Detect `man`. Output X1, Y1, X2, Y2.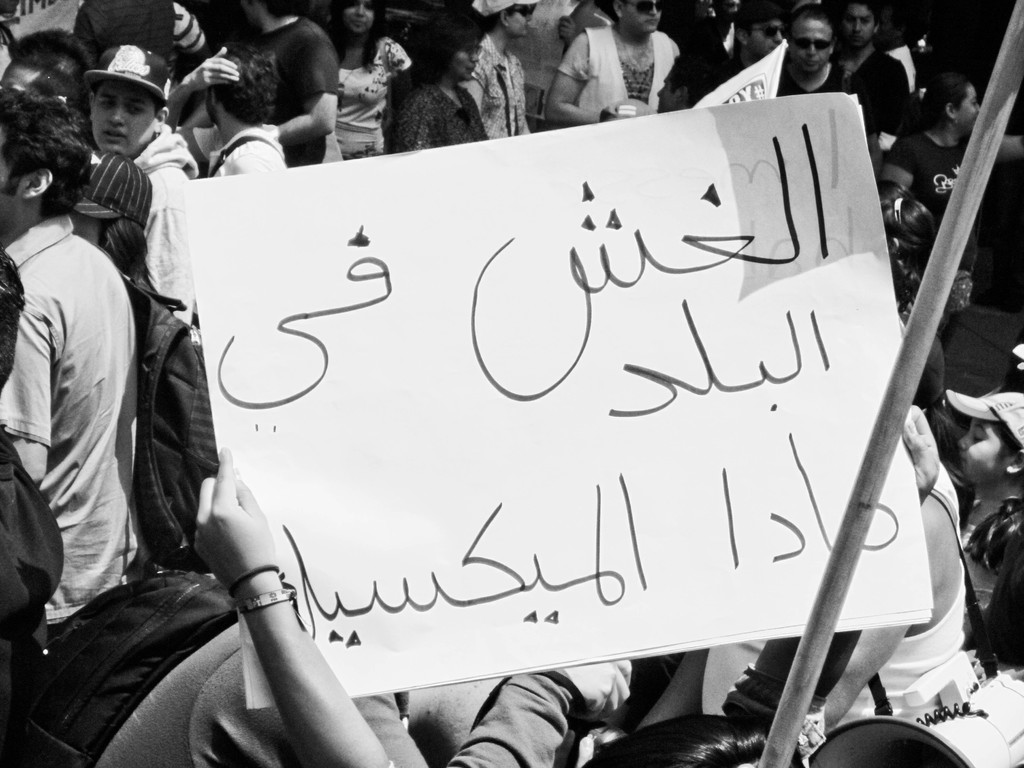
0, 83, 143, 635.
